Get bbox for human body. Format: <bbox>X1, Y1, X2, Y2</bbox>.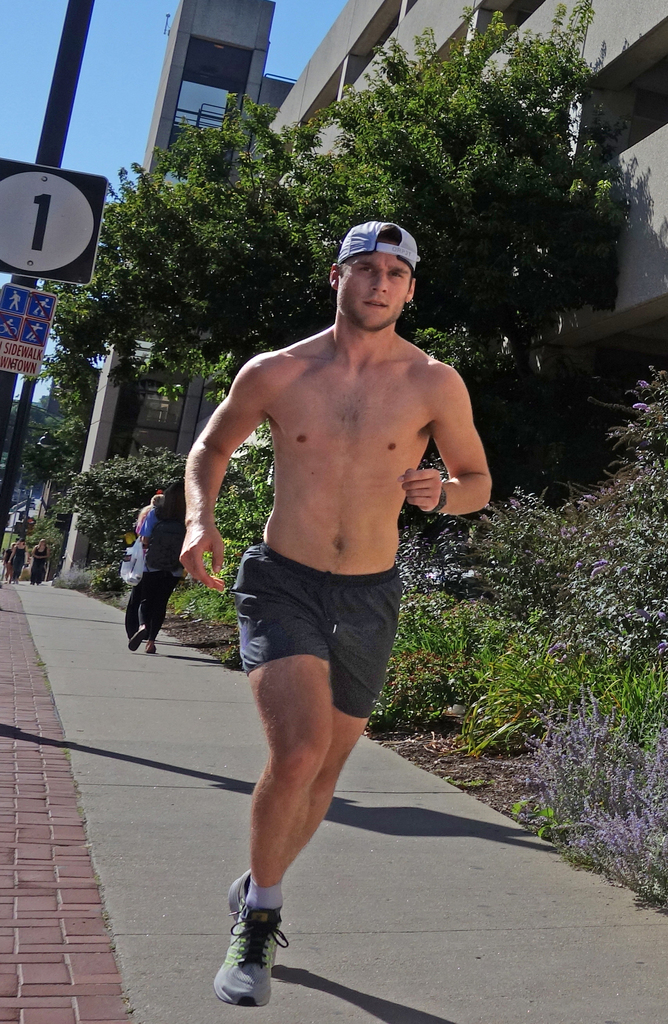
<bbox>136, 501, 156, 543</bbox>.
